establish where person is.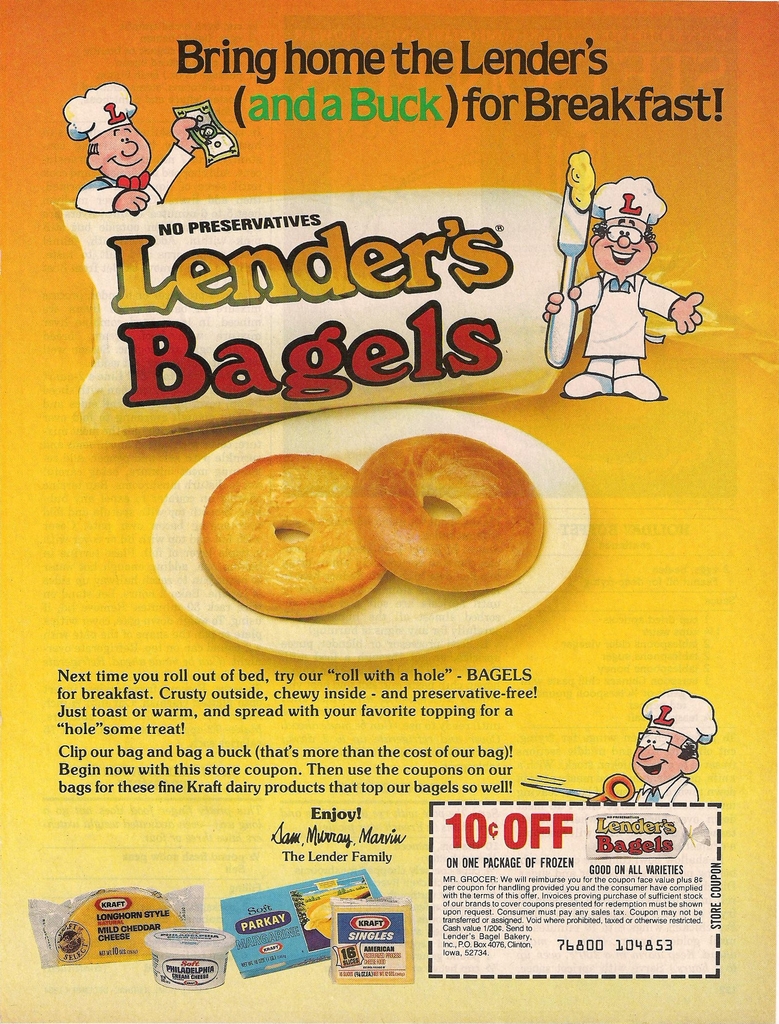
Established at Rect(66, 82, 194, 211).
